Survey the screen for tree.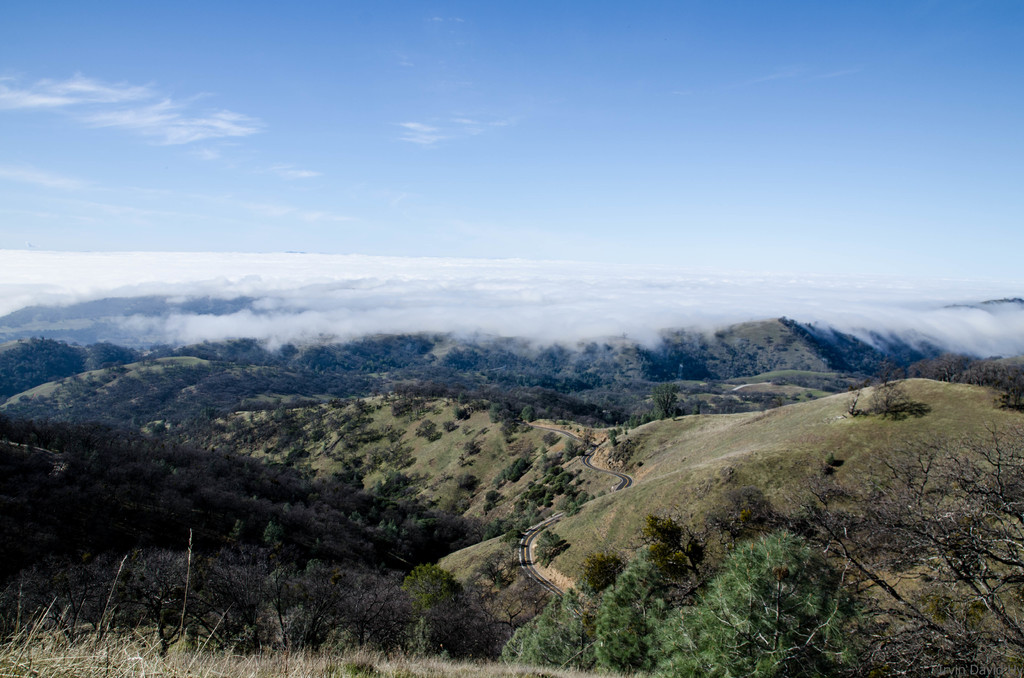
Survey found: [503,528,525,570].
